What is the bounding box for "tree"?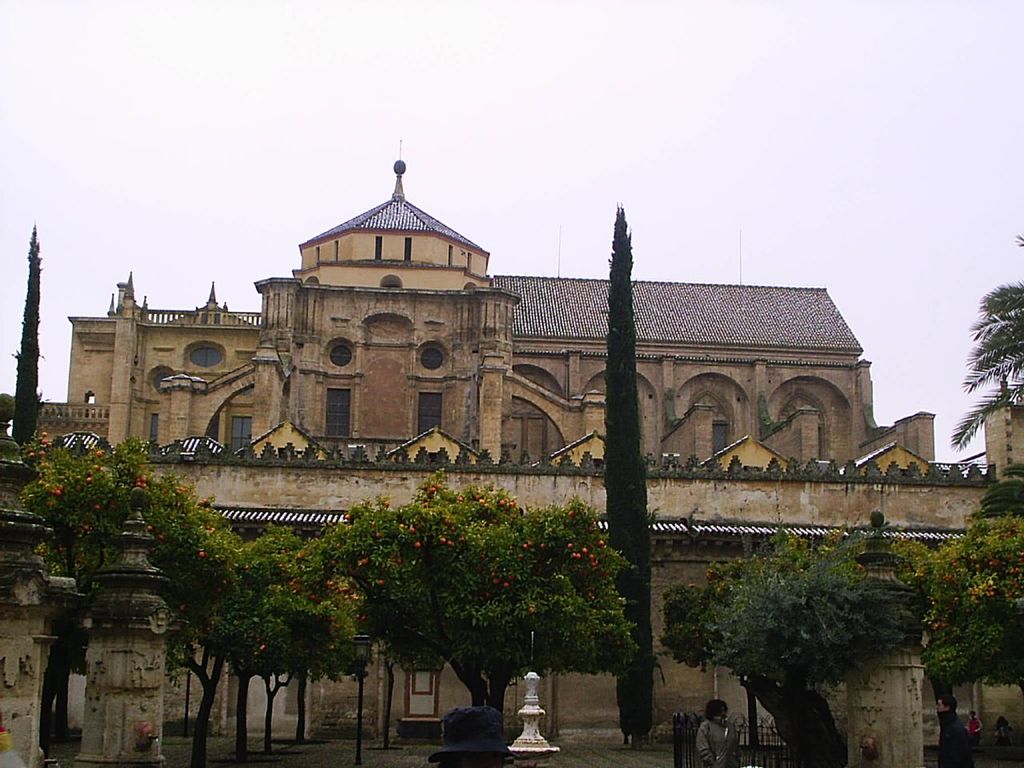
region(3, 208, 50, 446).
